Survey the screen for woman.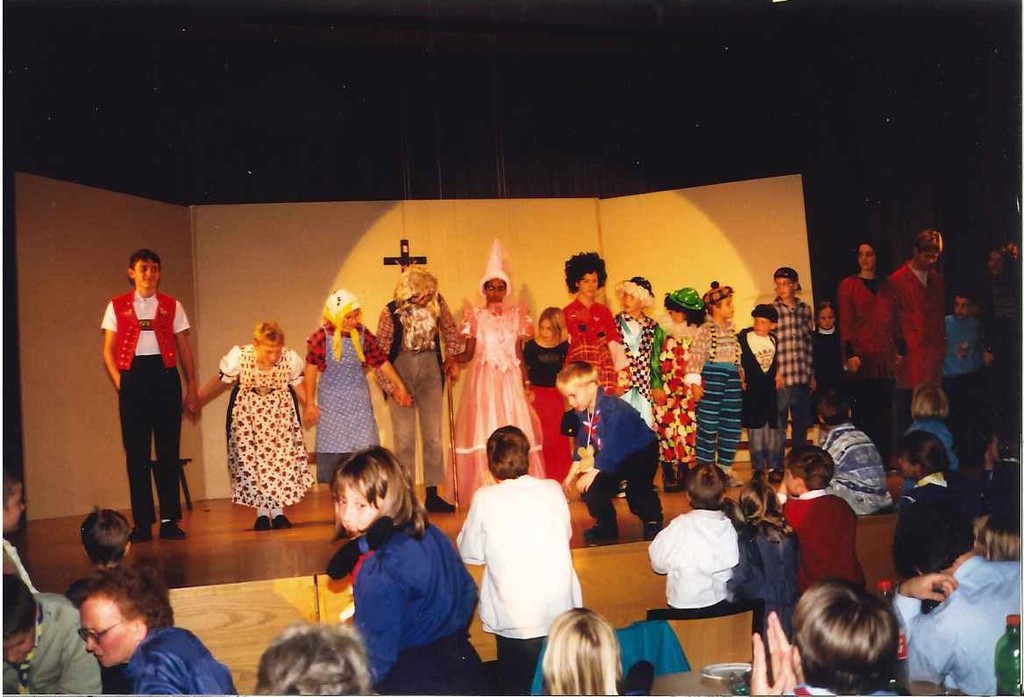
Survey found: bbox(651, 288, 693, 488).
